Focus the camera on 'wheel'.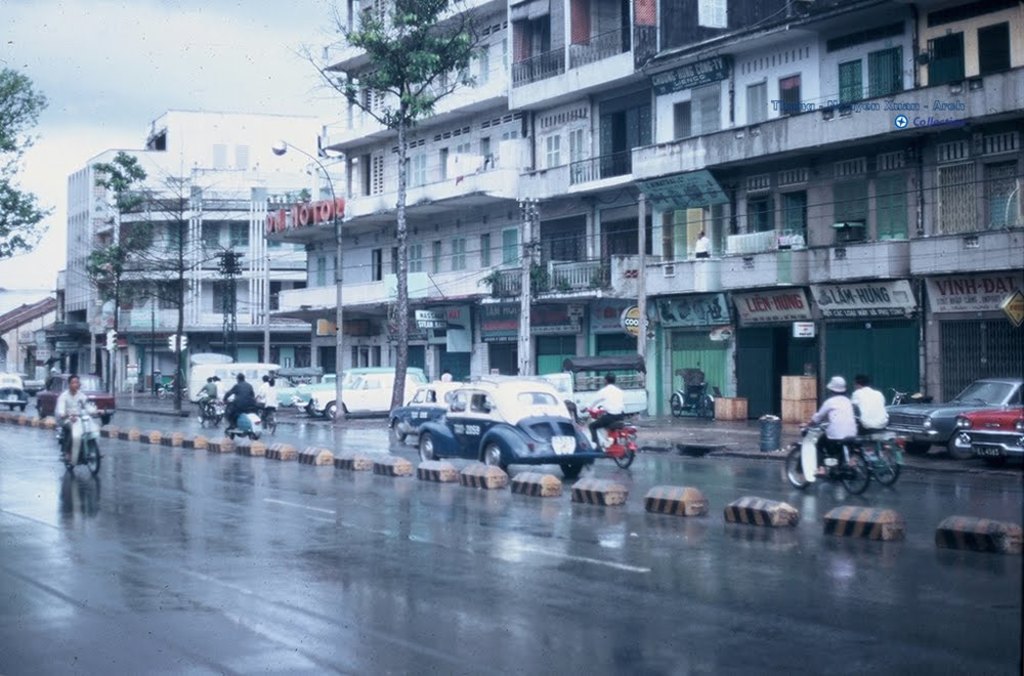
Focus region: region(88, 439, 101, 468).
